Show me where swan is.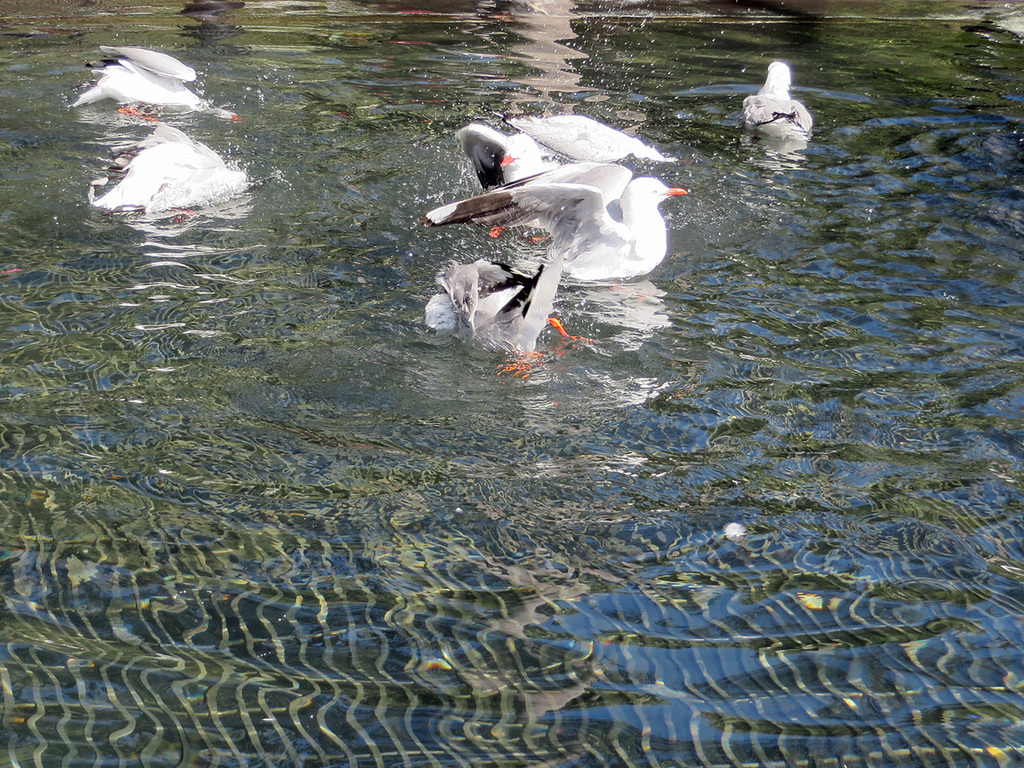
swan is at (x1=464, y1=113, x2=669, y2=203).
